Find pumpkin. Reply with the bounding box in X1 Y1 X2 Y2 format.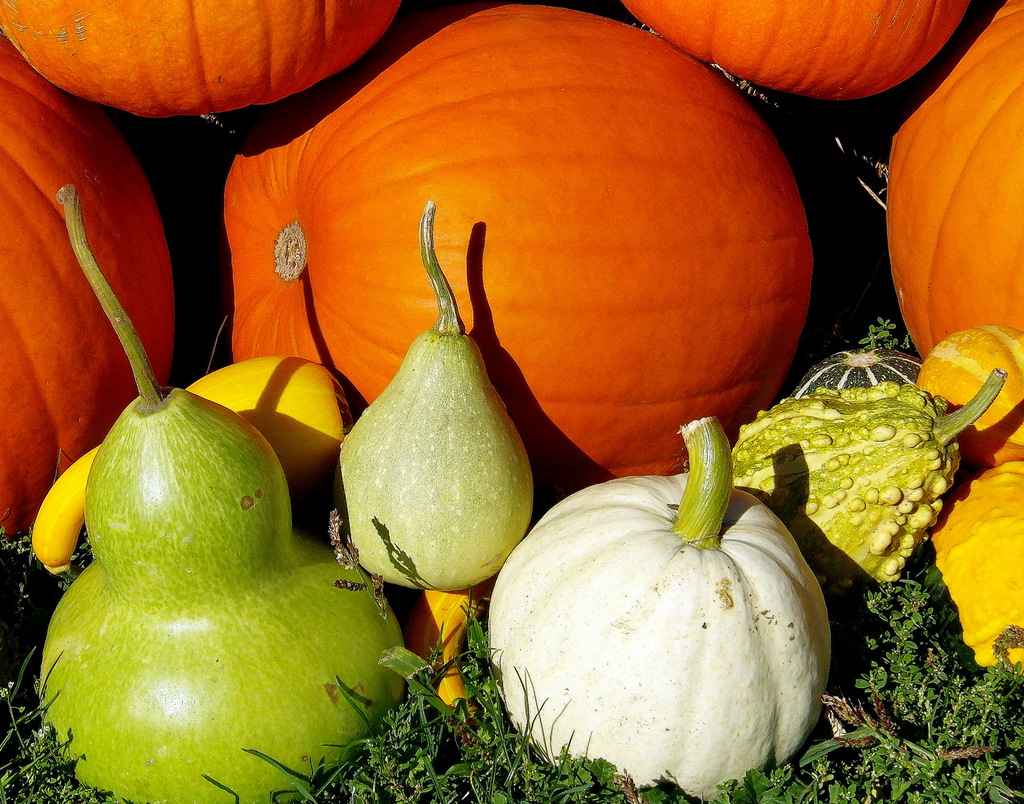
0 0 404 118.
